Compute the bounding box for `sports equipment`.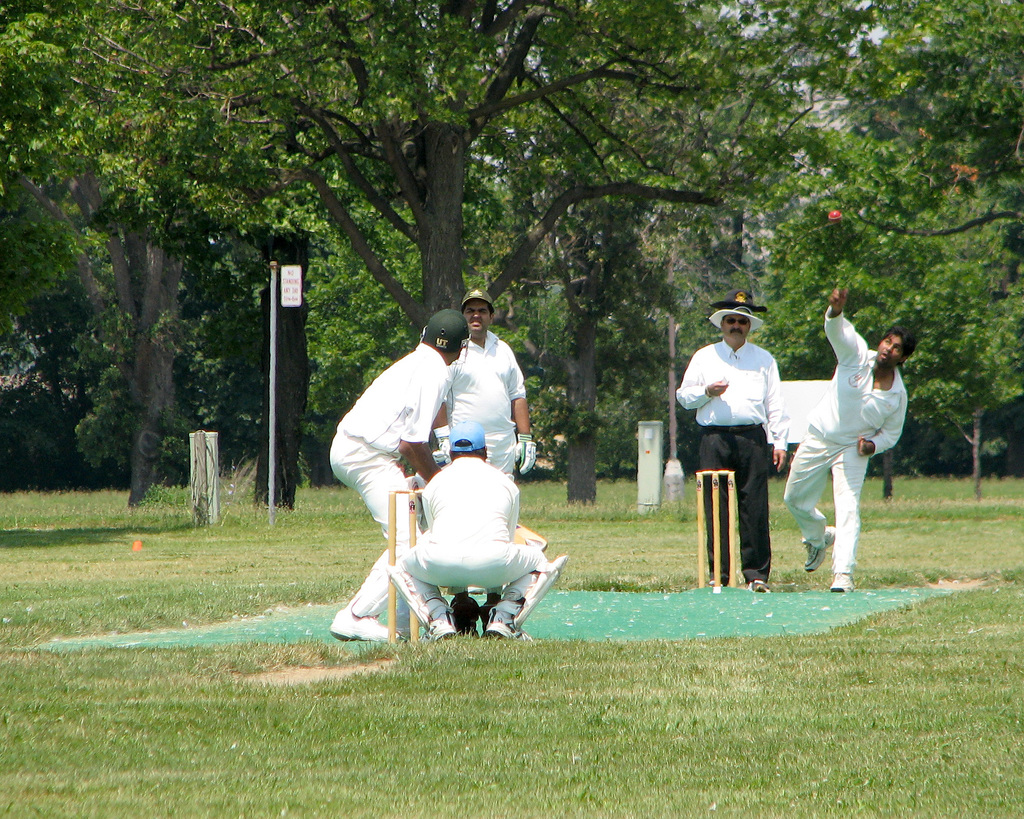
l=388, t=564, r=454, b=633.
